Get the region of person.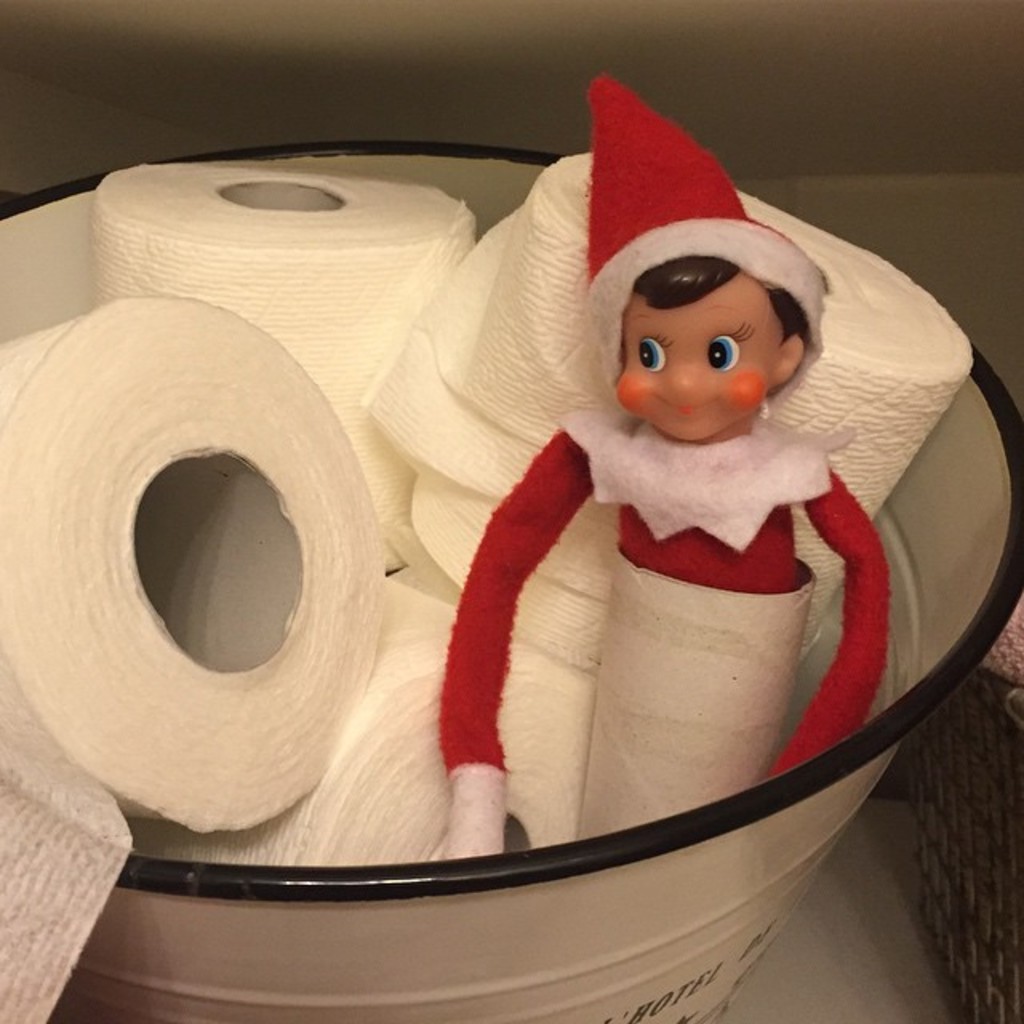
(469,114,954,912).
